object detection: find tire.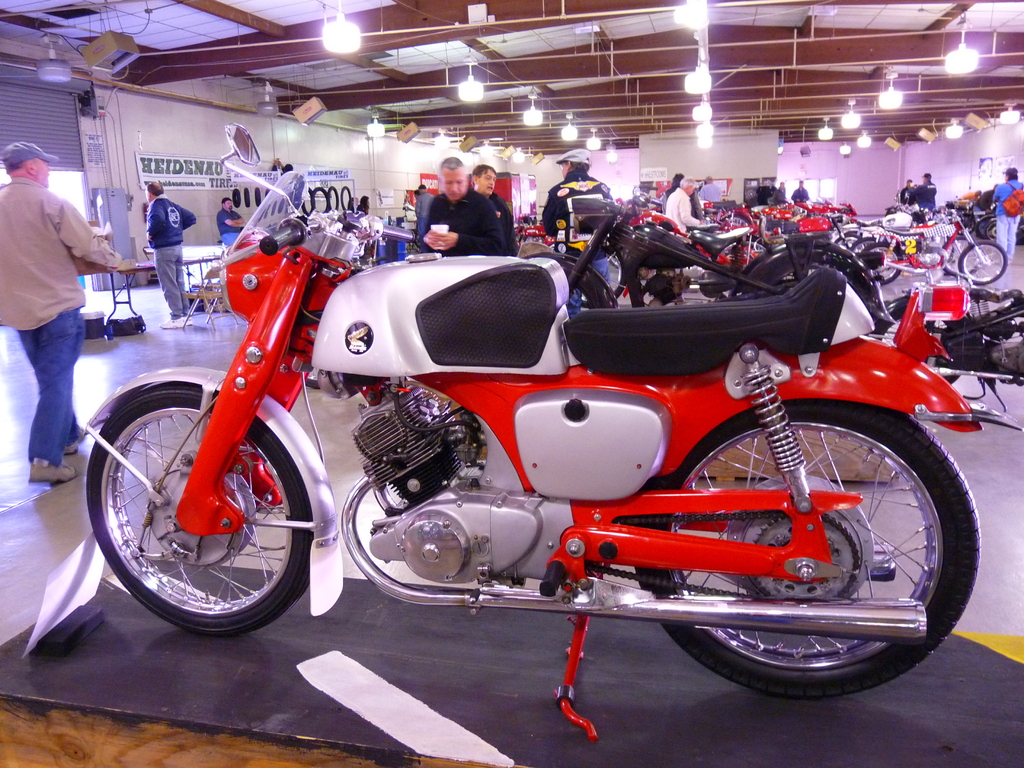
(860, 241, 904, 286).
